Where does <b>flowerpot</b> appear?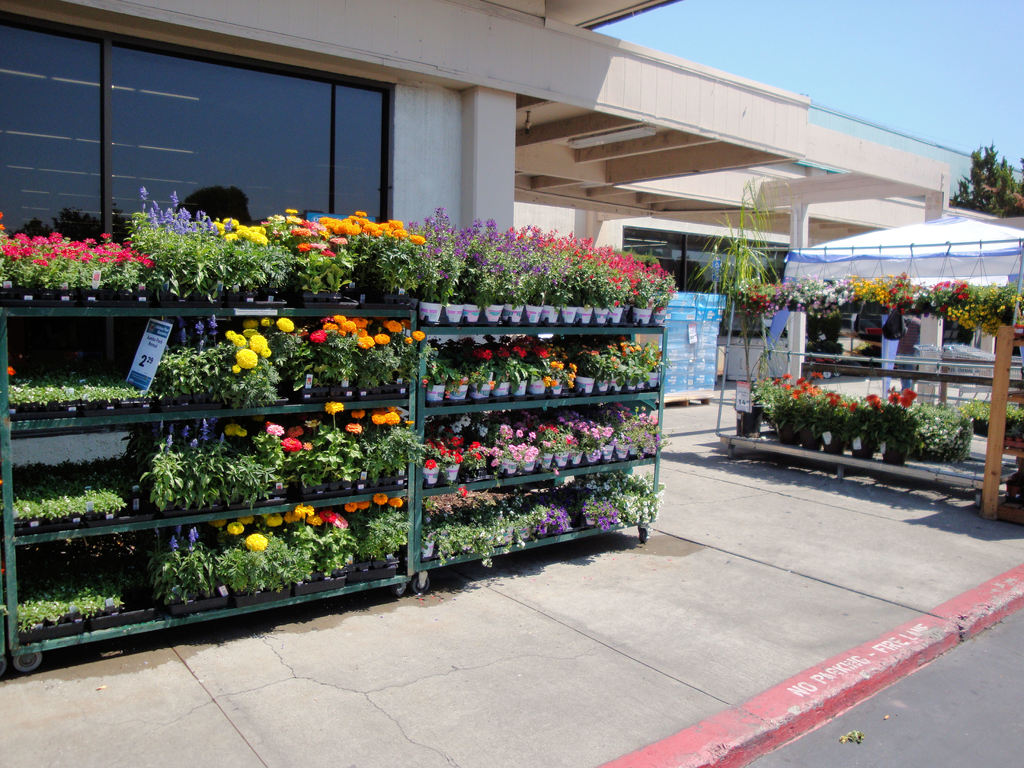
Appears at {"x1": 529, "y1": 303, "x2": 543, "y2": 324}.
